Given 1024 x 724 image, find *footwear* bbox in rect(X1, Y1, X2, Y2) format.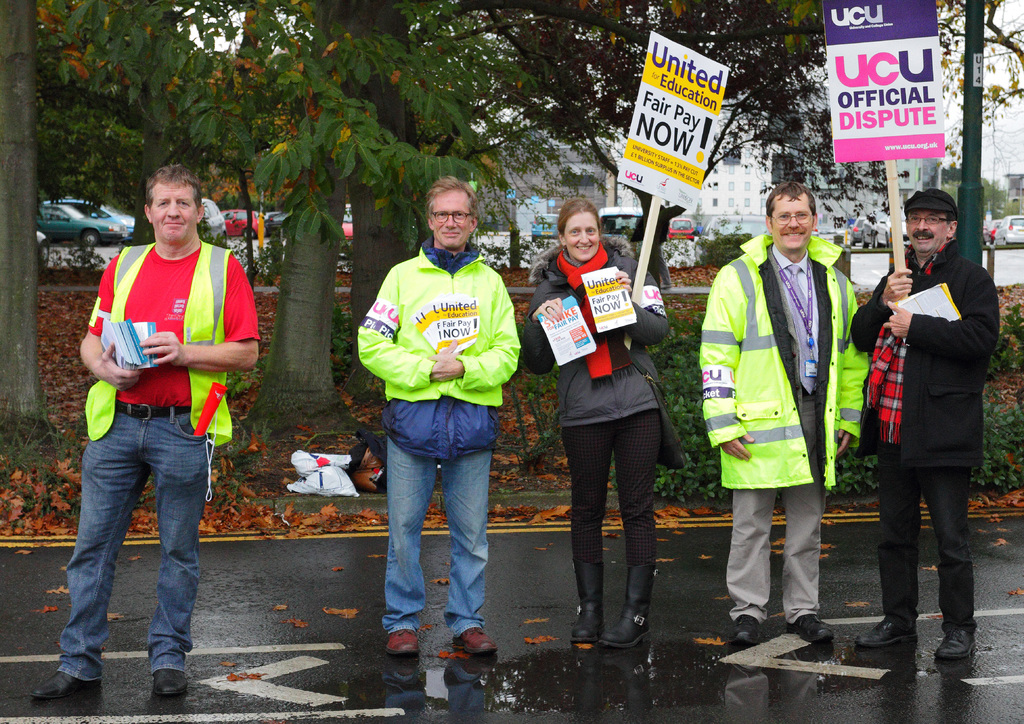
rect(452, 623, 505, 656).
